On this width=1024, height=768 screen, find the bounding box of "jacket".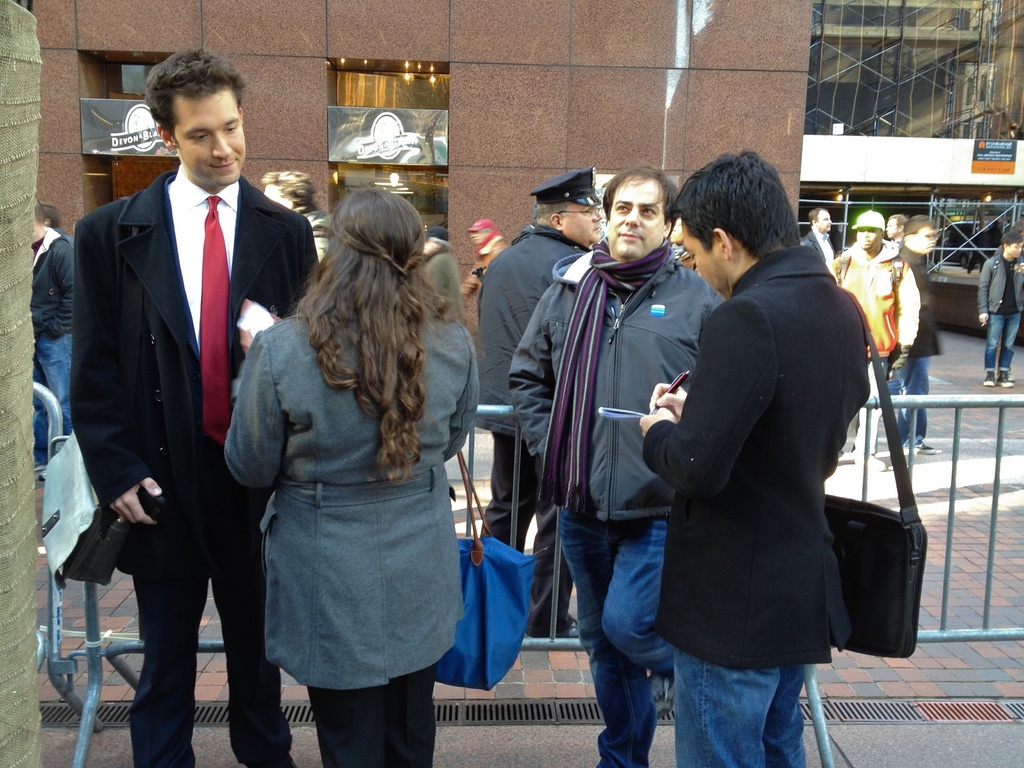
Bounding box: <region>465, 198, 601, 399</region>.
